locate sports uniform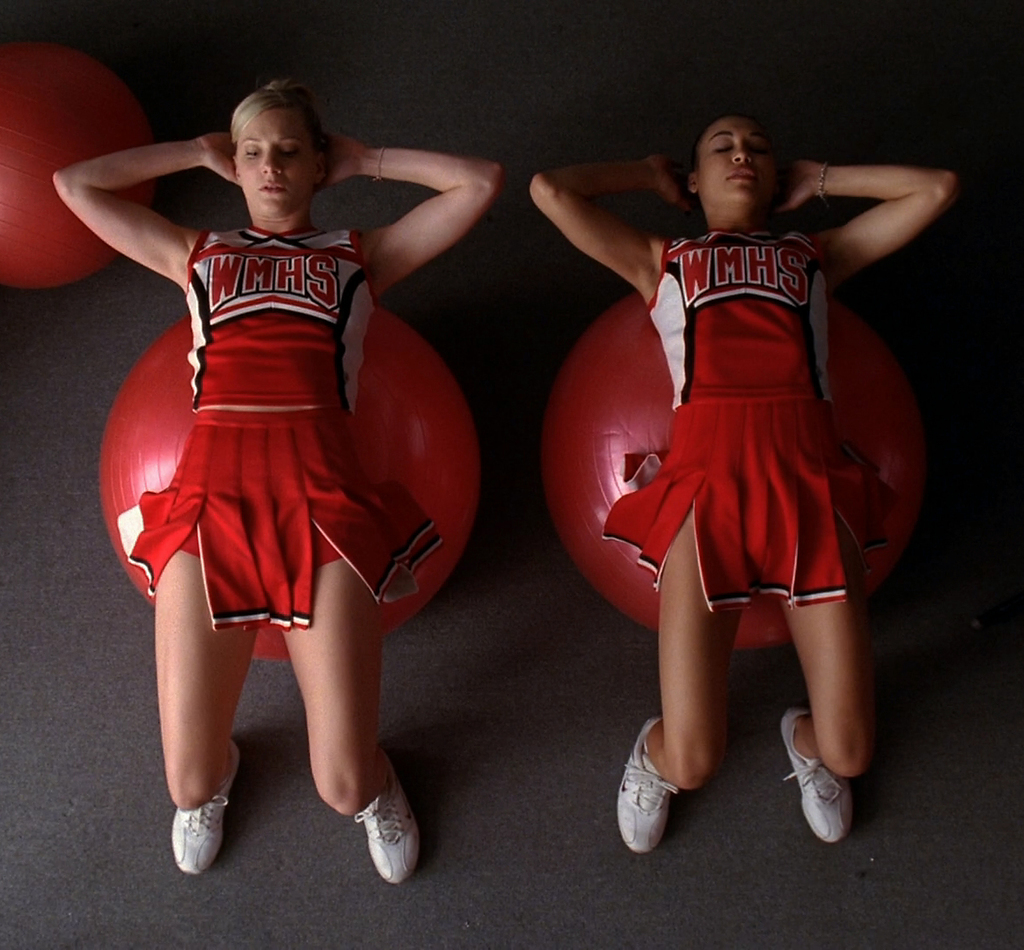
pyautogui.locateOnScreen(128, 224, 443, 631)
